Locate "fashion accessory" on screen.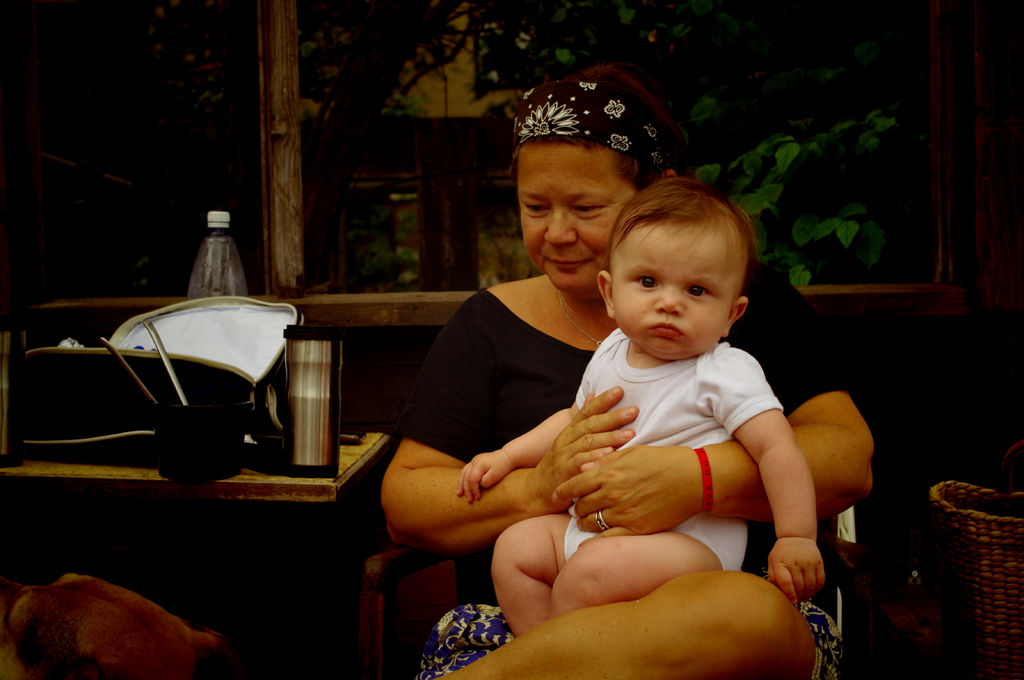
On screen at [693,448,716,512].
